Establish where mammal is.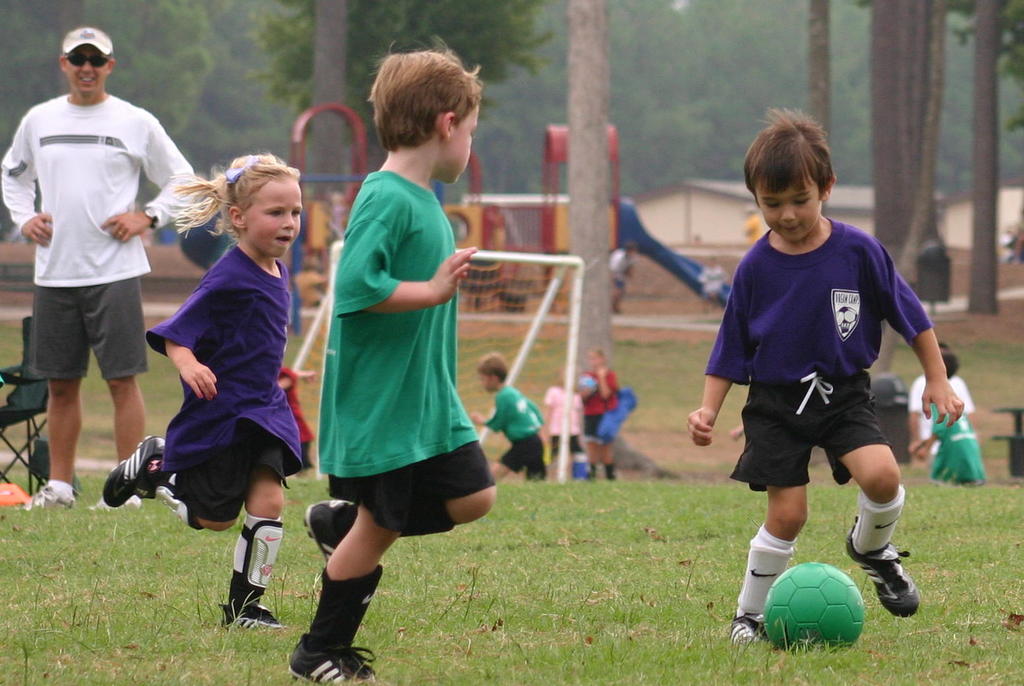
Established at [605,239,637,317].
